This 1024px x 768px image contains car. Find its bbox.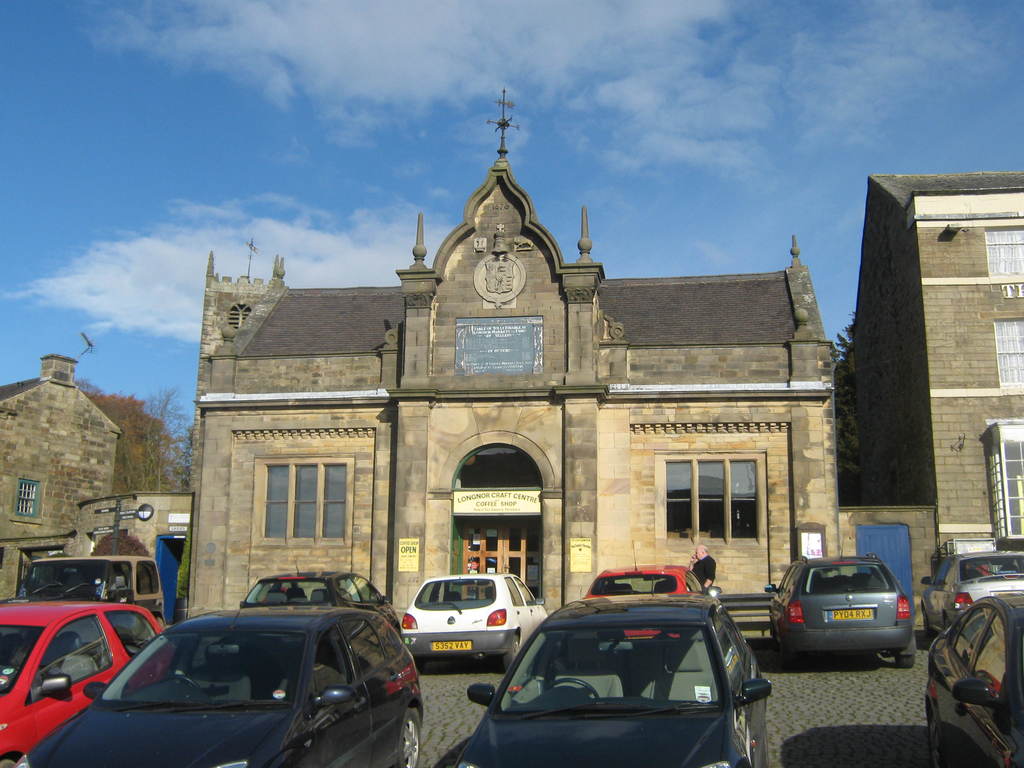
pyautogui.locateOnScreen(238, 552, 398, 632).
